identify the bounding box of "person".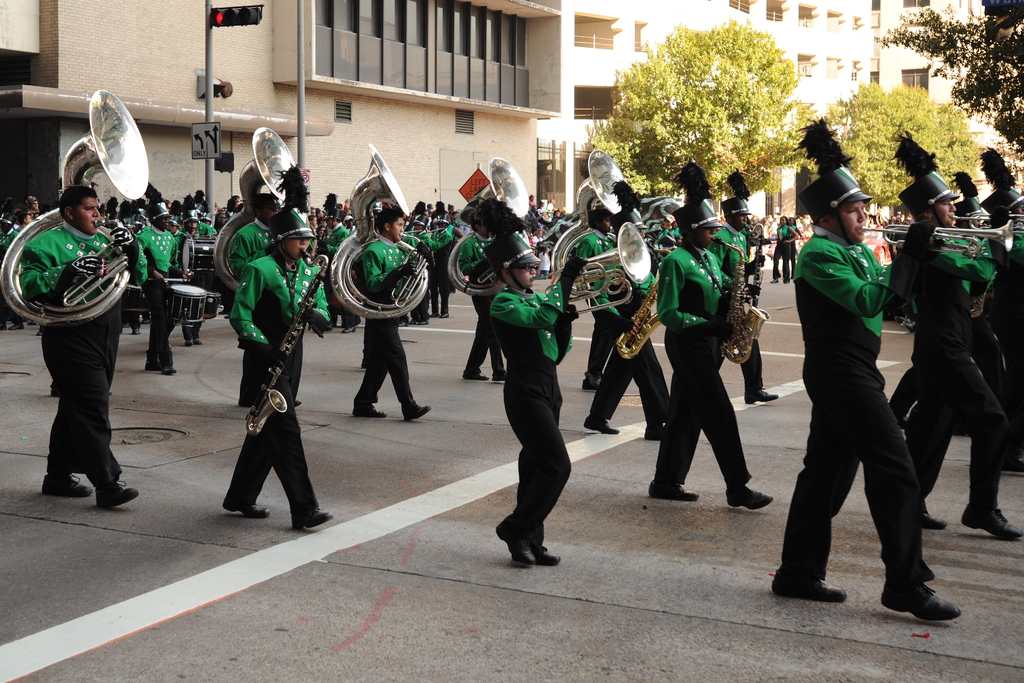
bbox(134, 197, 189, 375).
